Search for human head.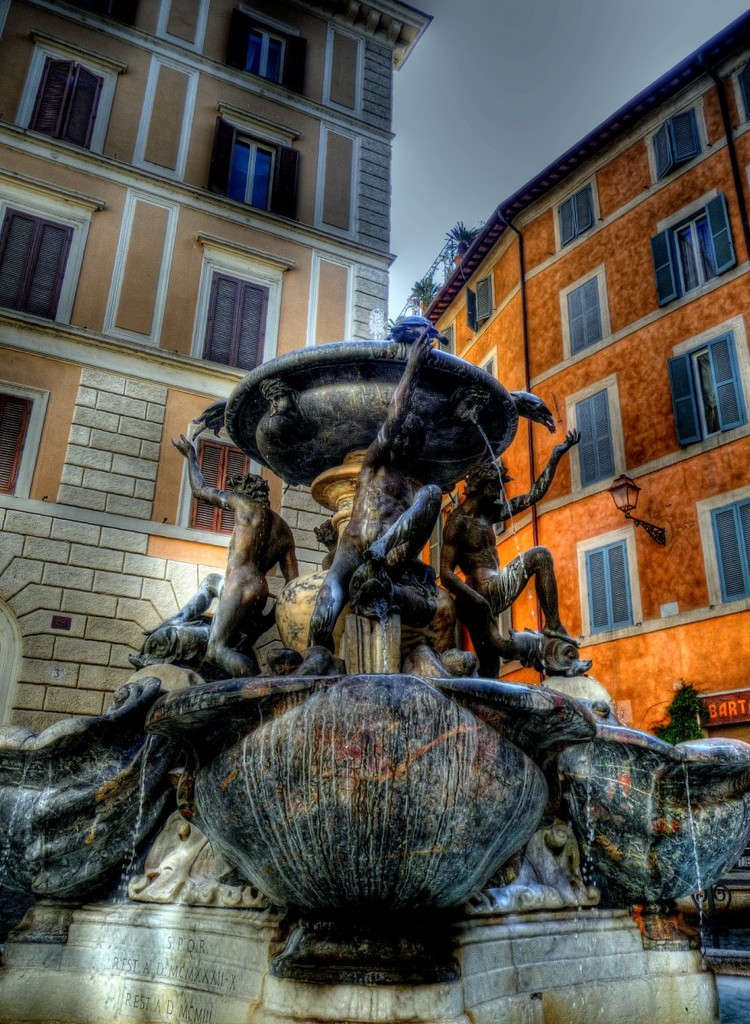
Found at <region>231, 469, 270, 505</region>.
